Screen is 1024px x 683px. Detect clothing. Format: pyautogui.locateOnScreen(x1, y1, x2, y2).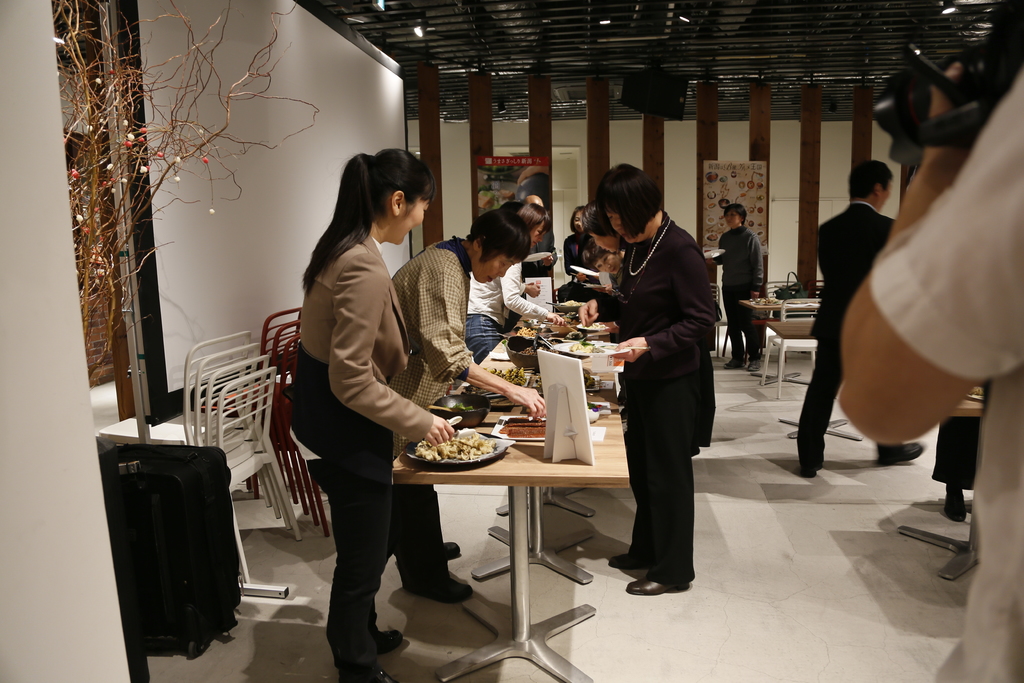
pyautogui.locateOnScreen(613, 265, 622, 291).
